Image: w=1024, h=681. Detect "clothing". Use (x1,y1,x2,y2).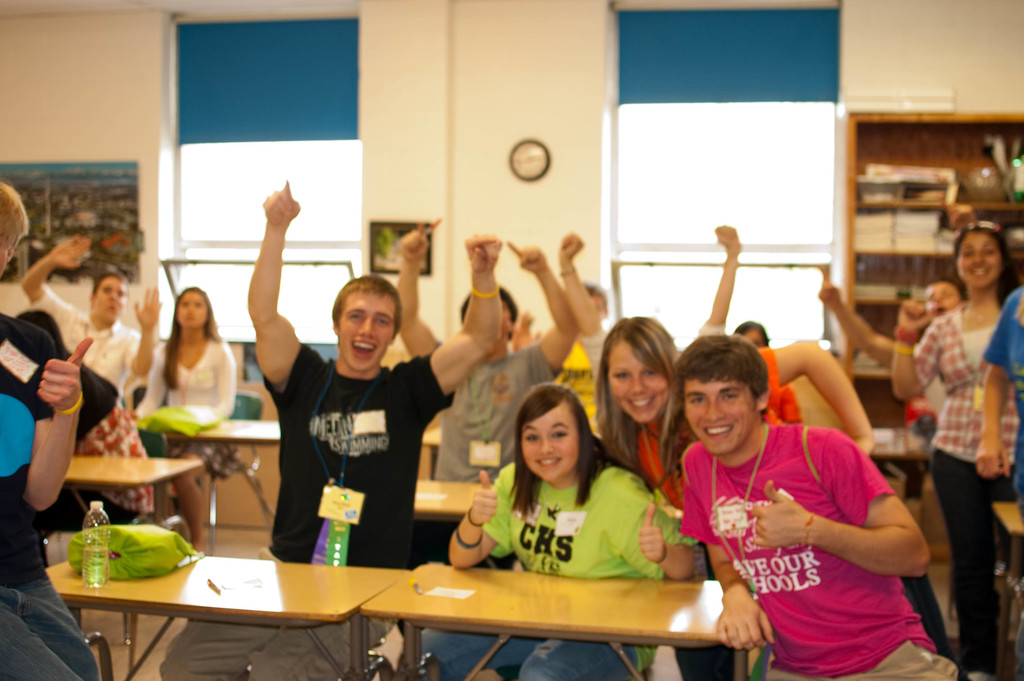
(0,310,98,680).
